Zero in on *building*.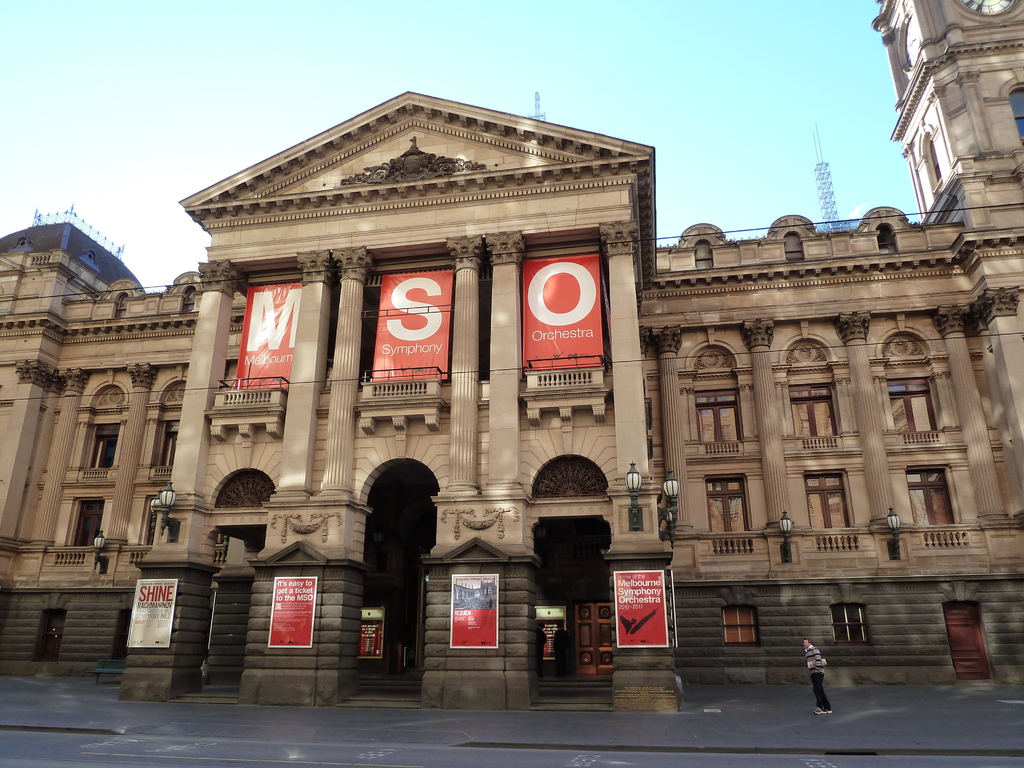
Zeroed in: [0, 1, 1023, 705].
